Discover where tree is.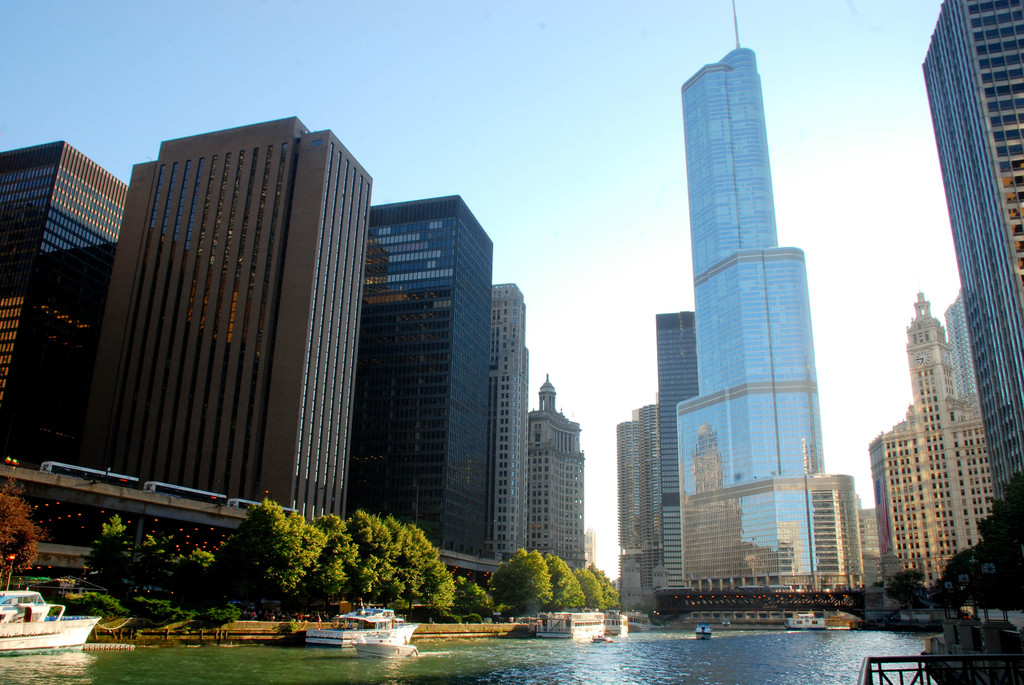
Discovered at locate(455, 572, 492, 610).
